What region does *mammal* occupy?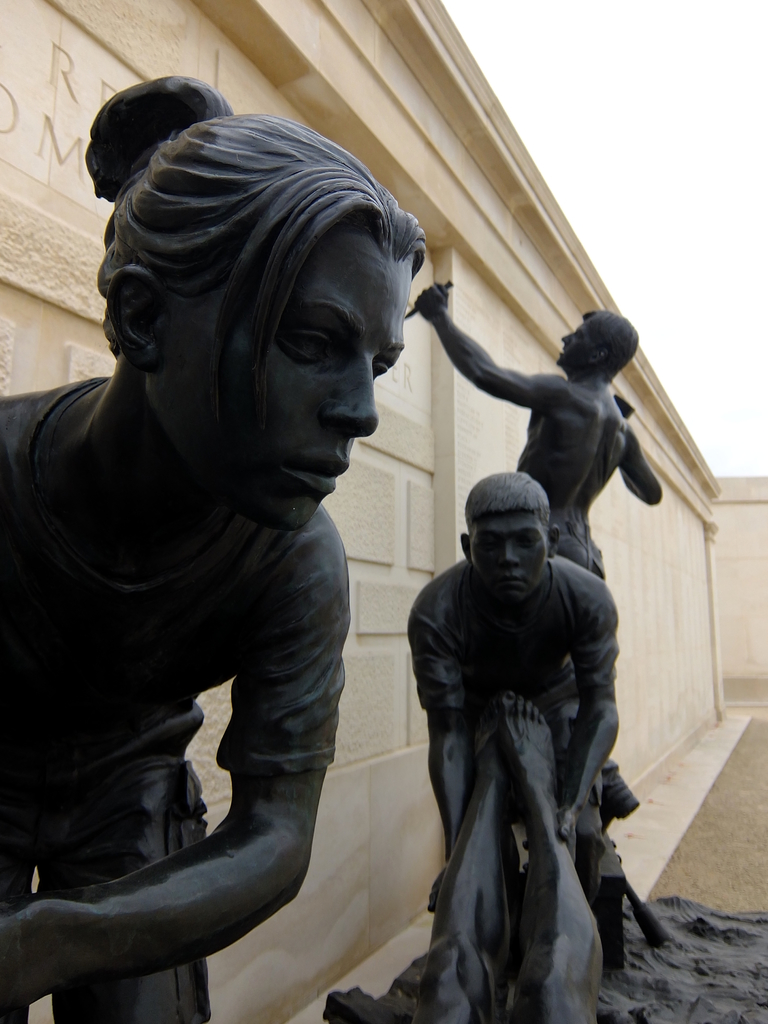
(left=410, top=279, right=662, bottom=832).
